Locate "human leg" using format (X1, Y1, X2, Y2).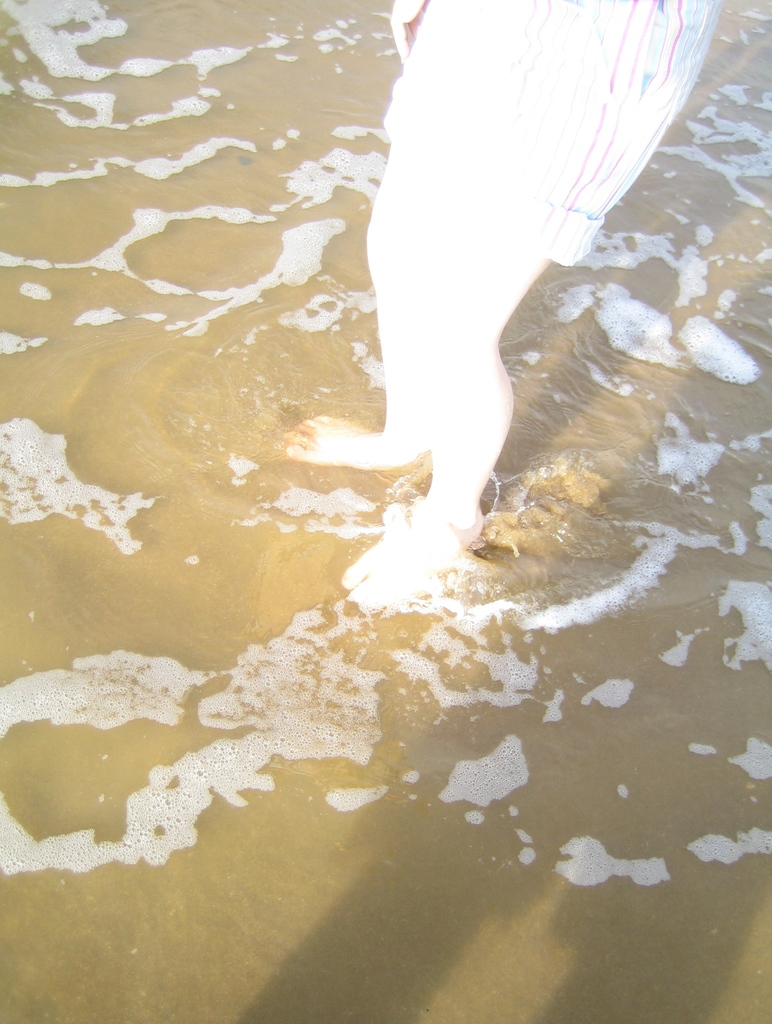
(334, 0, 700, 614).
